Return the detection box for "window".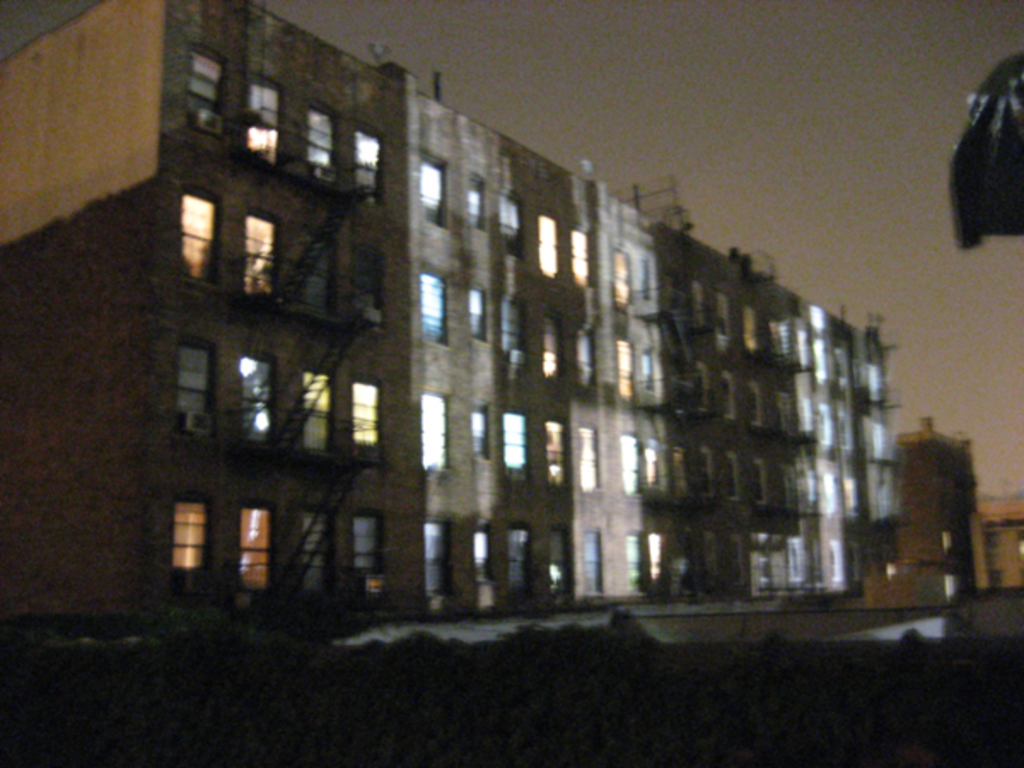
bbox(817, 341, 826, 381).
